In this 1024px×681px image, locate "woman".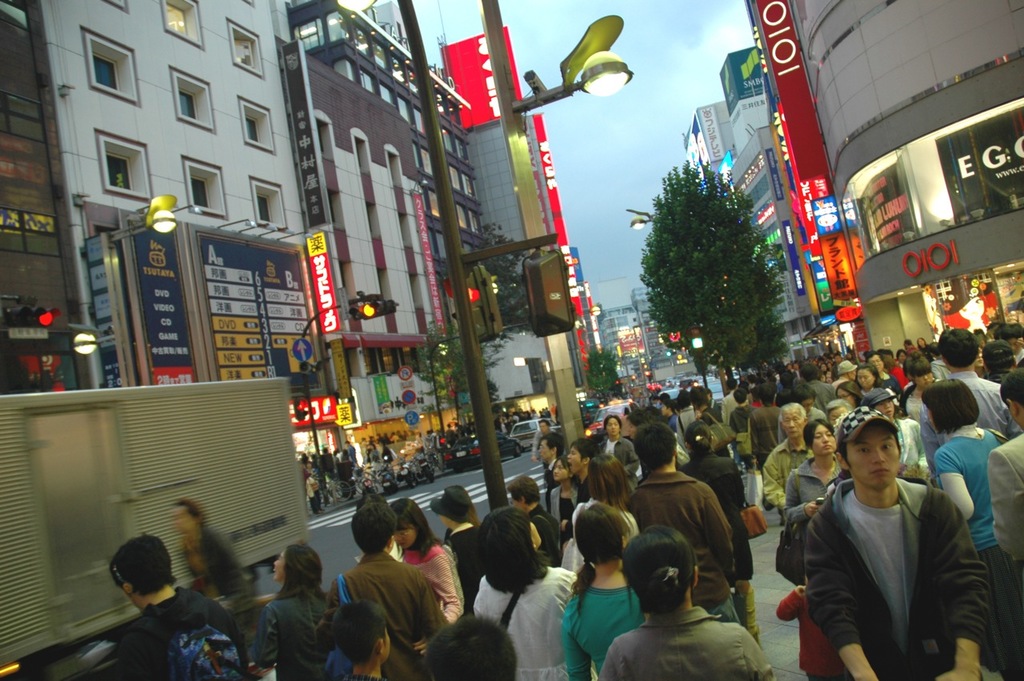
Bounding box: <region>782, 417, 852, 543</region>.
